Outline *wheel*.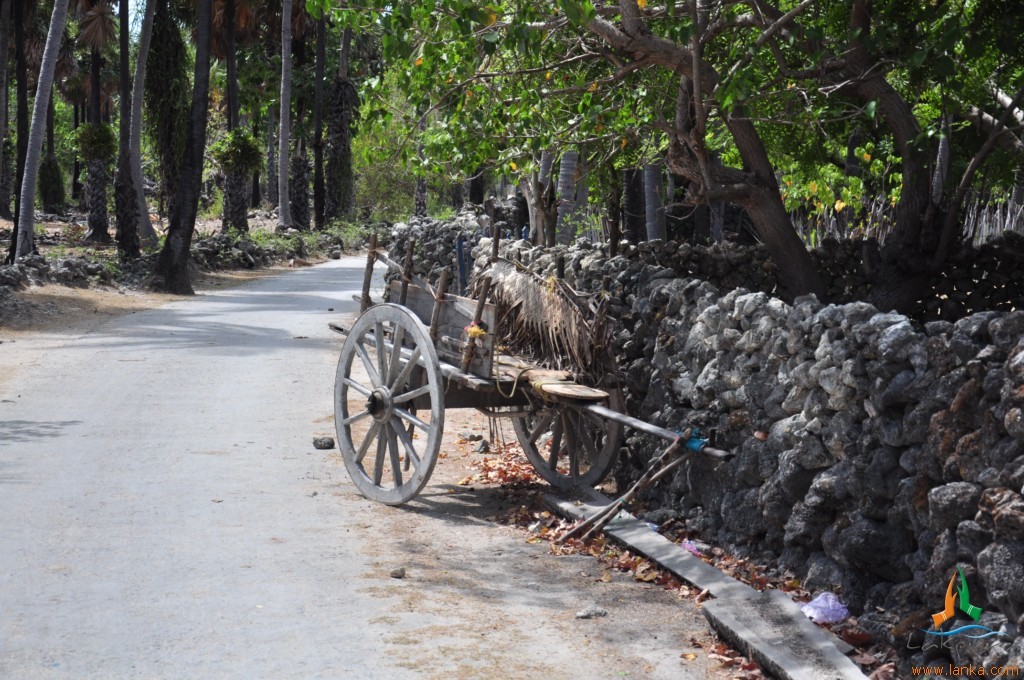
Outline: 508, 359, 621, 488.
